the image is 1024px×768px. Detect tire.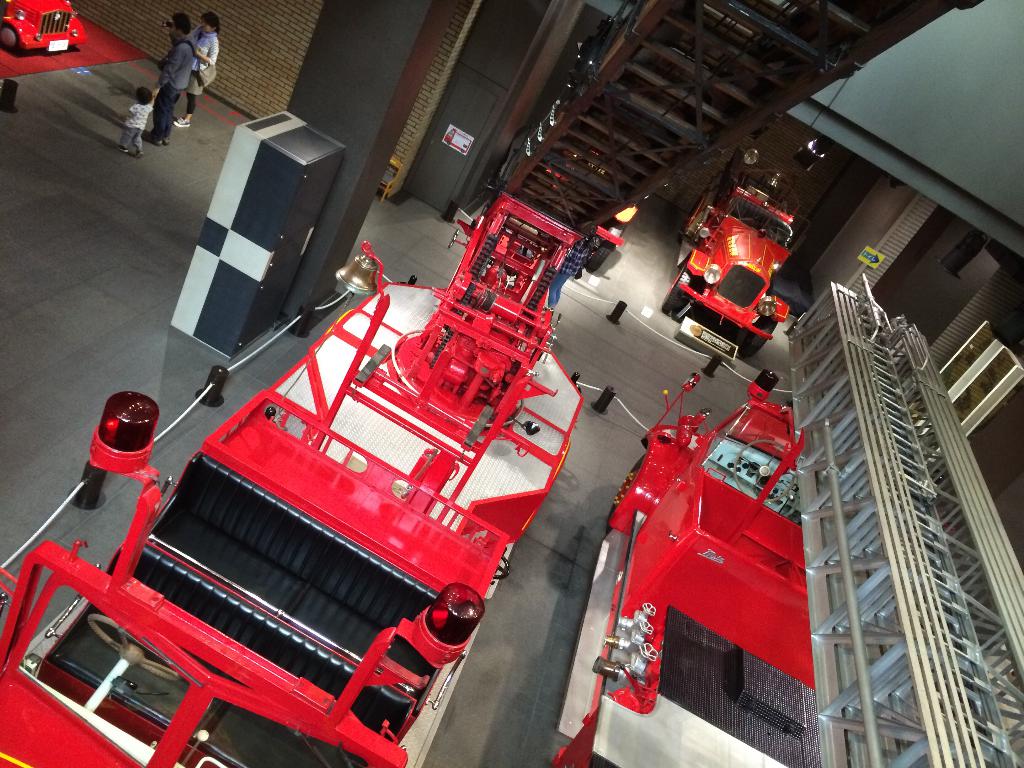
Detection: 0 25 19 51.
